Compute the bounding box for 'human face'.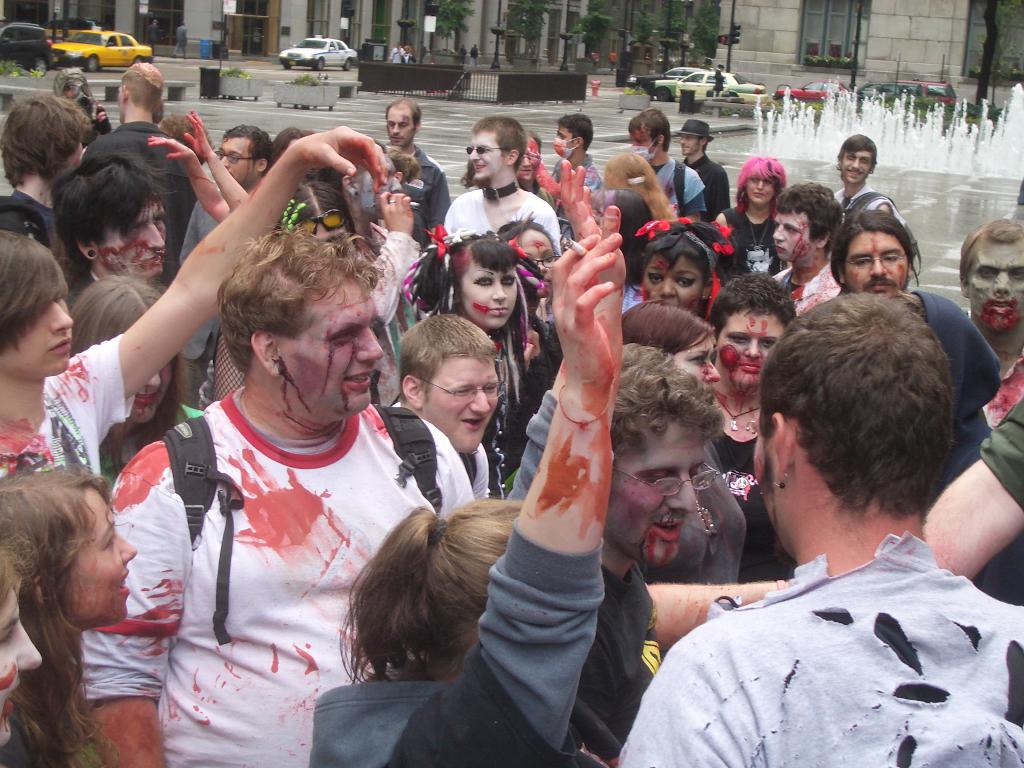
x1=770, y1=211, x2=812, y2=265.
